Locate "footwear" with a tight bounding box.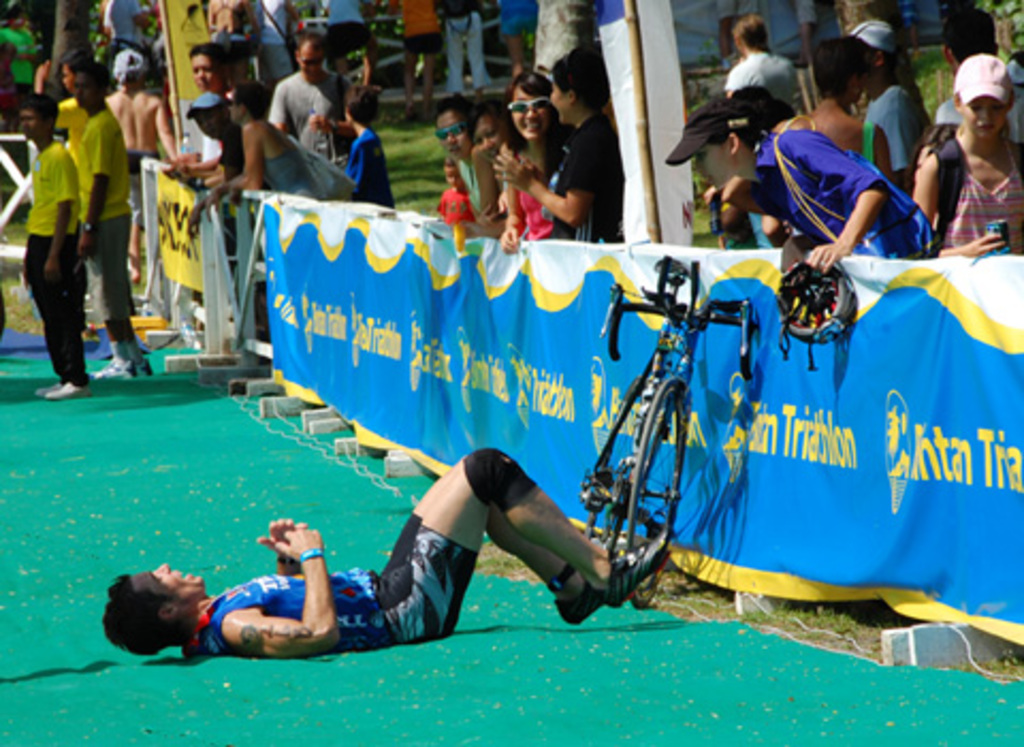
x1=94 y1=359 x2=139 y2=380.
